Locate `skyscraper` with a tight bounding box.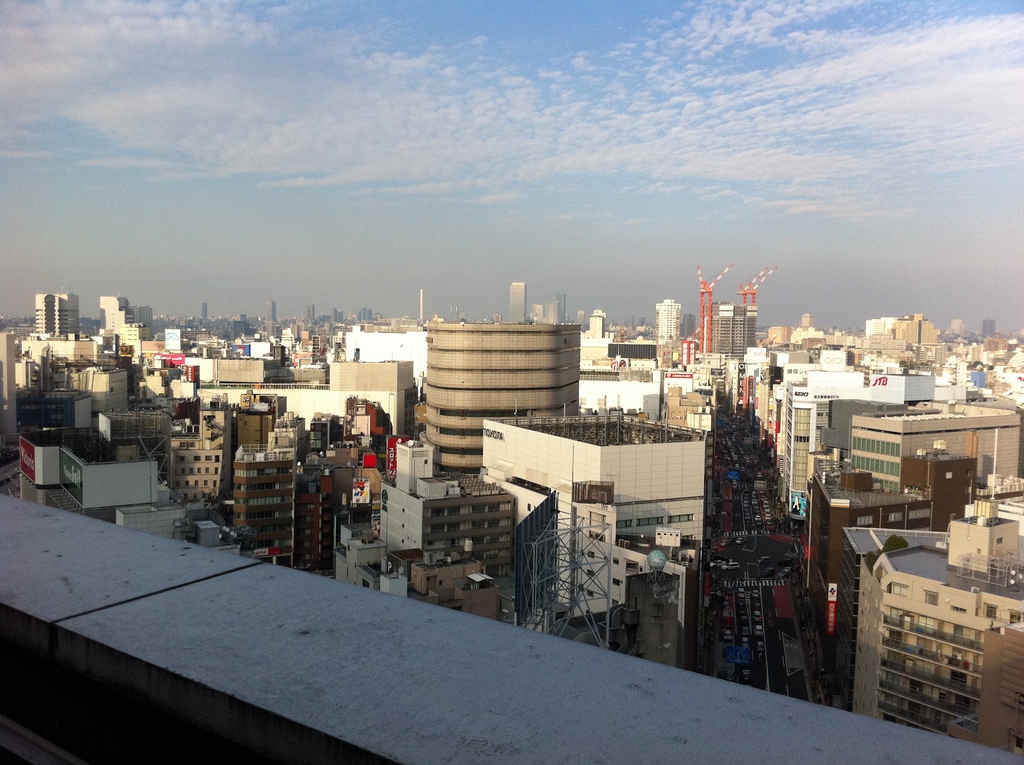
979, 311, 1000, 347.
